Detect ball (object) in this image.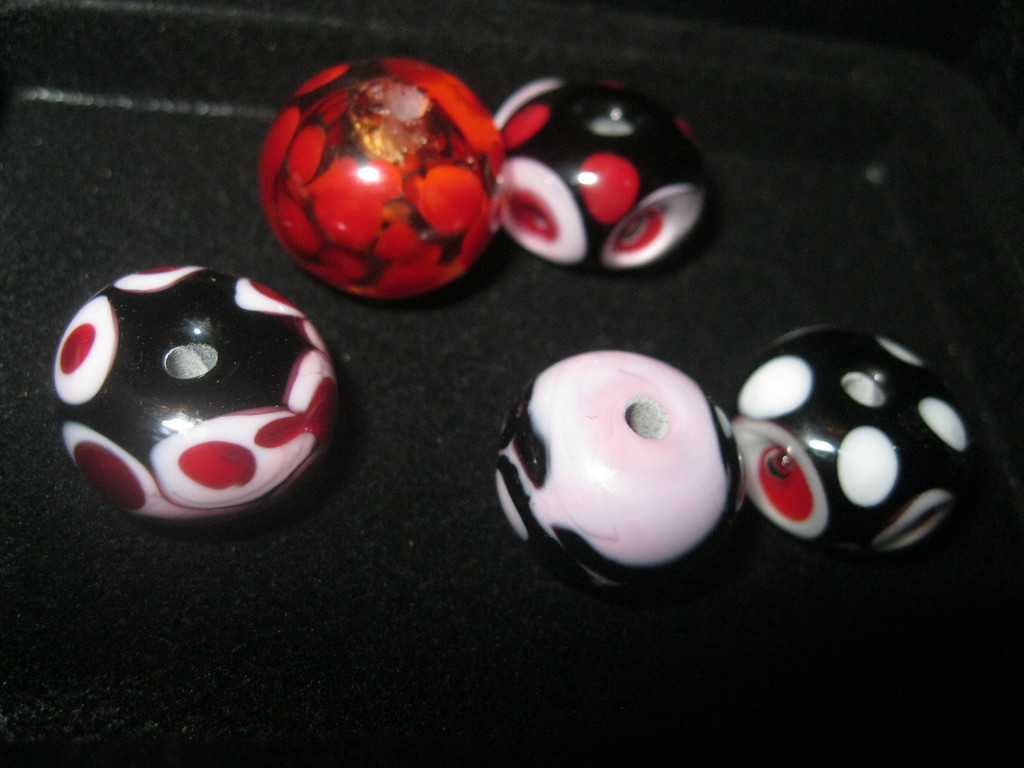
Detection: <box>54,266,340,543</box>.
